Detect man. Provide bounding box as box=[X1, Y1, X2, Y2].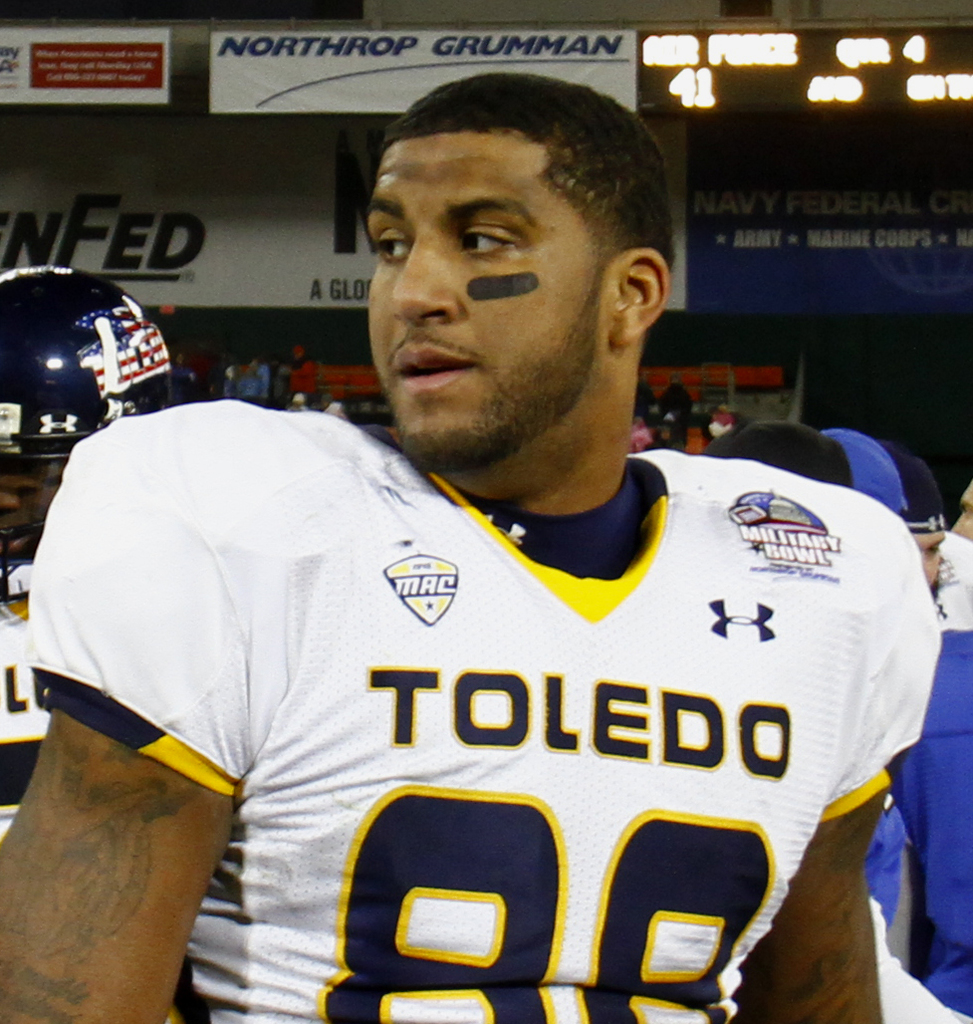
box=[97, 128, 942, 1020].
